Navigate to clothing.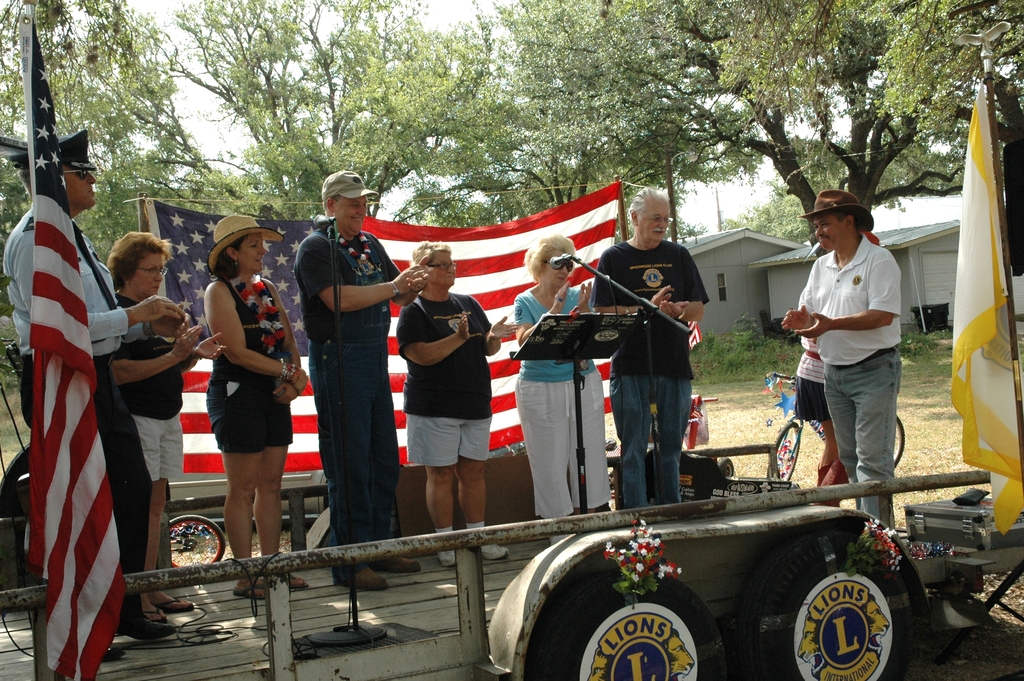
Navigation target: box(808, 242, 908, 519).
